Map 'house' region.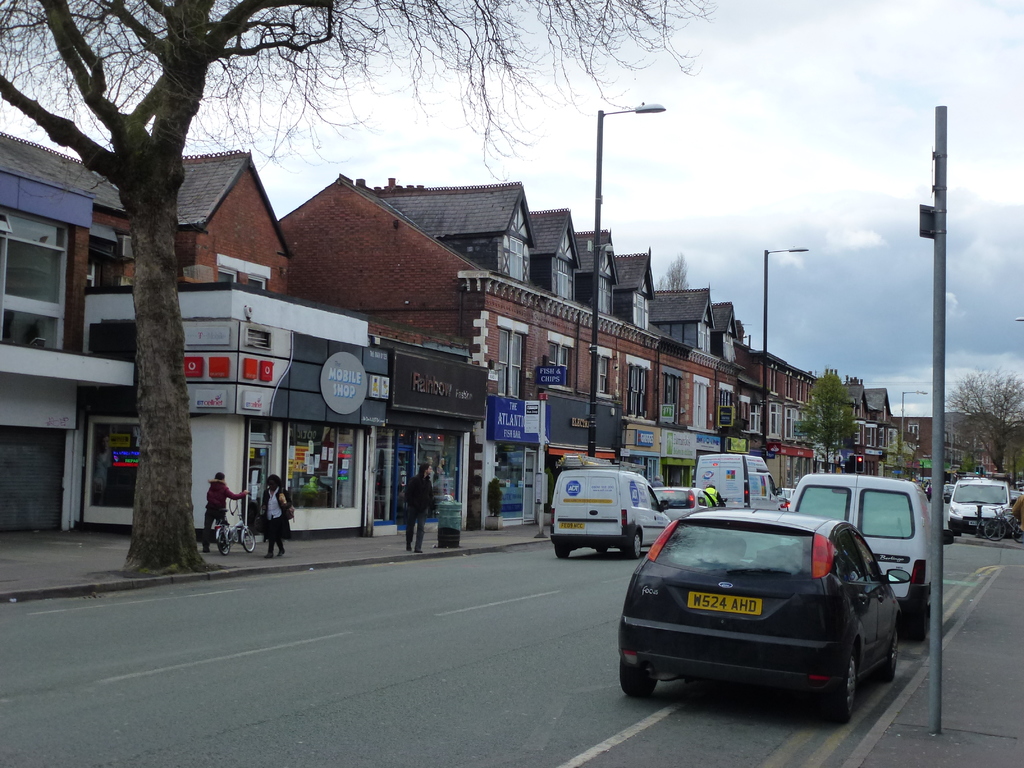
Mapped to BBox(597, 310, 664, 462).
